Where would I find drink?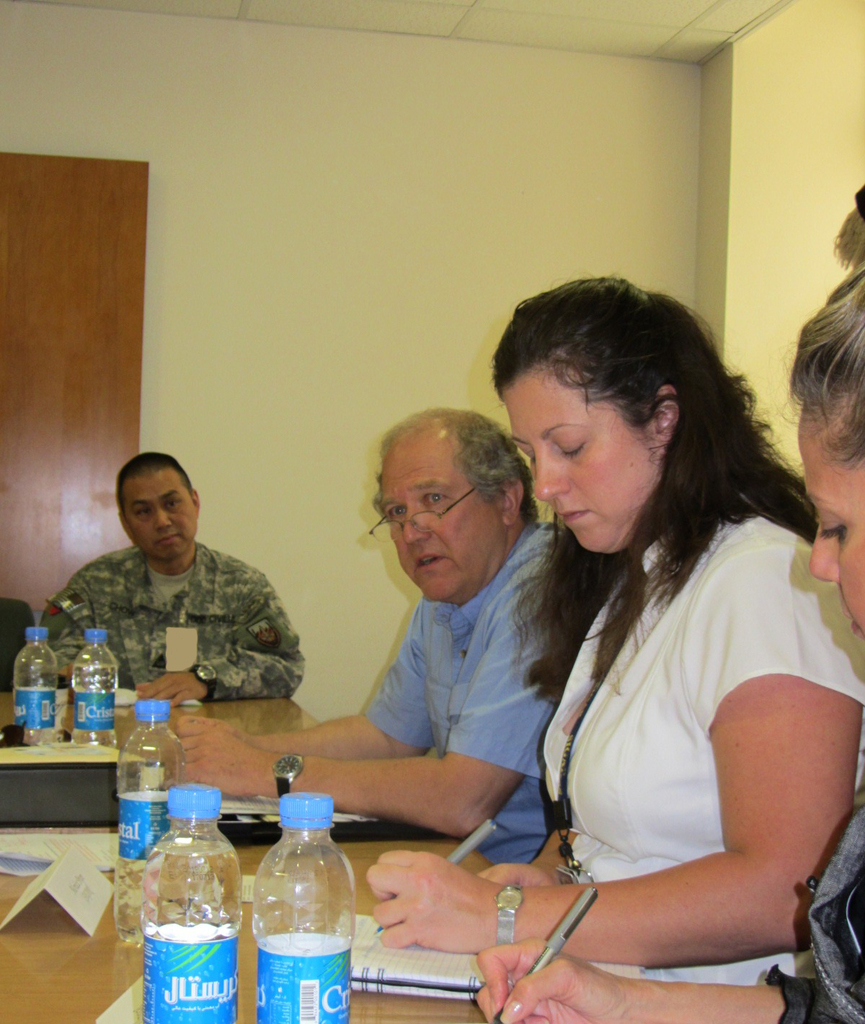
At x1=148 y1=797 x2=238 y2=1019.
